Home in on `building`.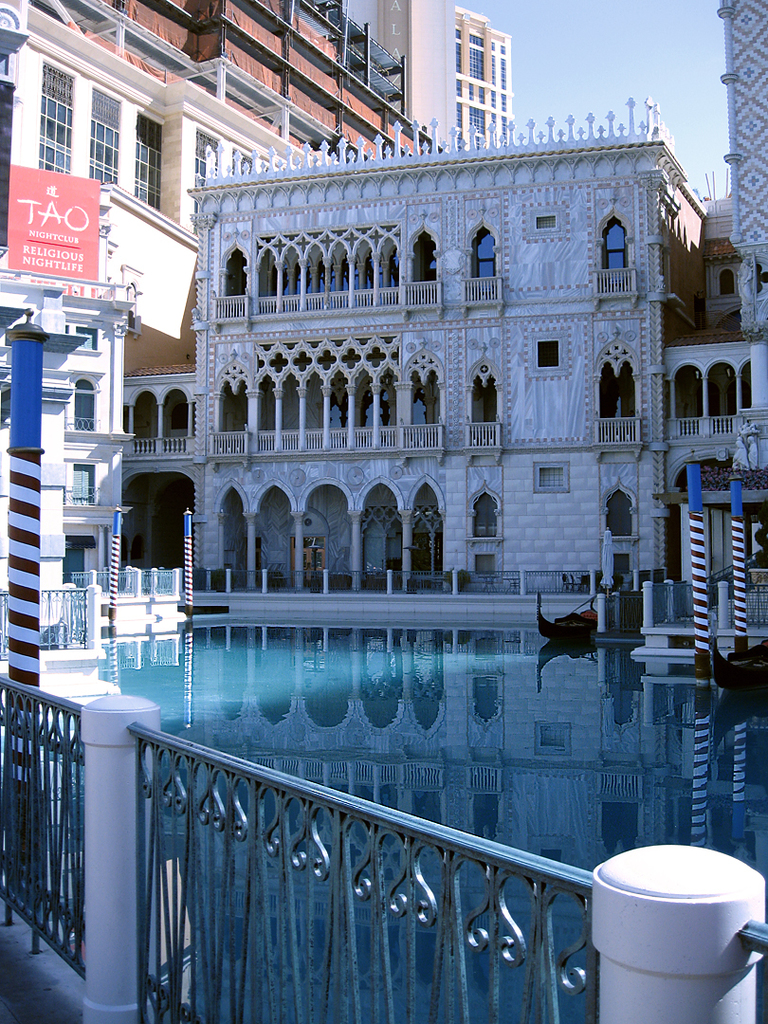
Homed in at x1=0 y1=1 x2=330 y2=371.
